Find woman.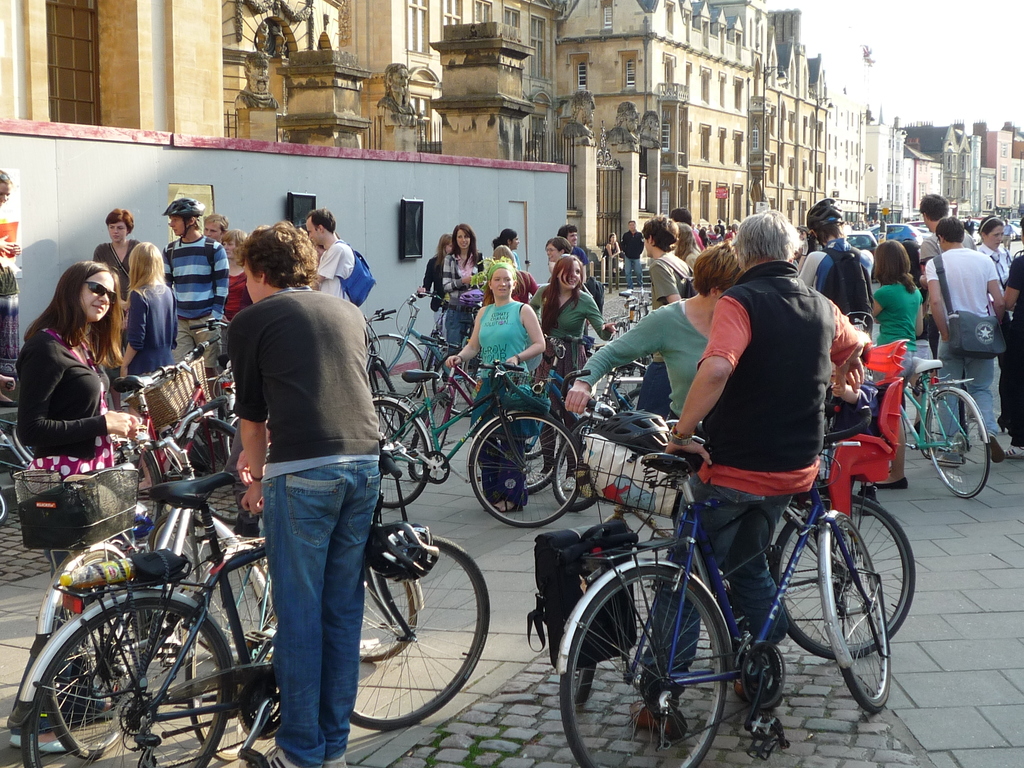
x1=526, y1=257, x2=620, y2=491.
